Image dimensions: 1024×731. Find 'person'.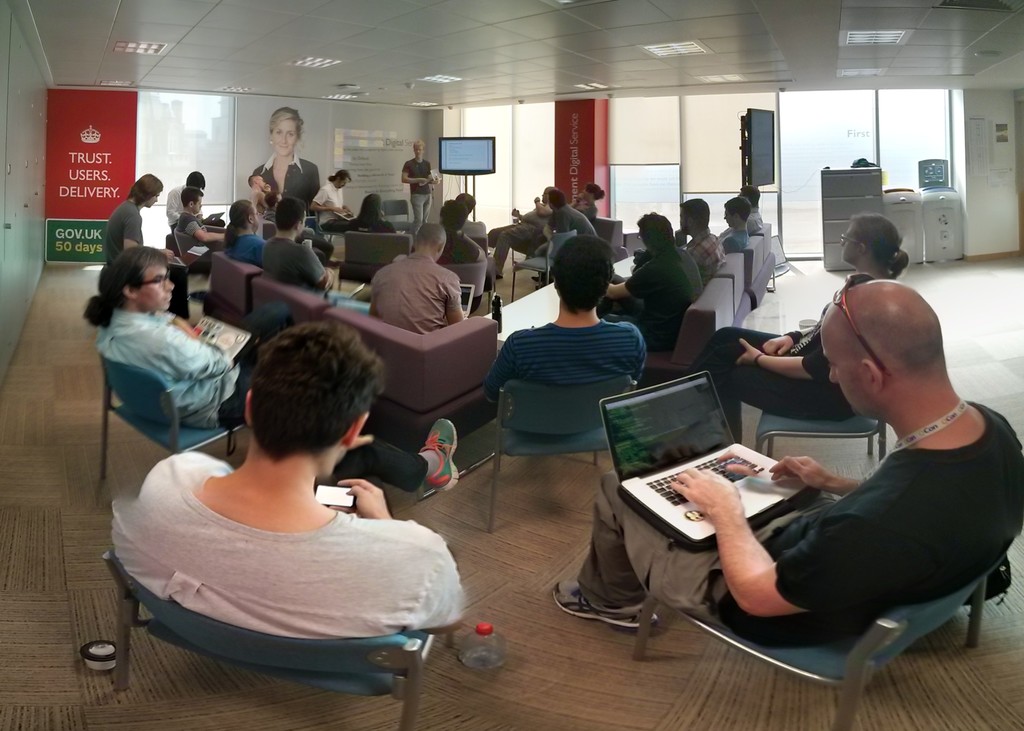
[left=108, top=322, right=467, bottom=642].
